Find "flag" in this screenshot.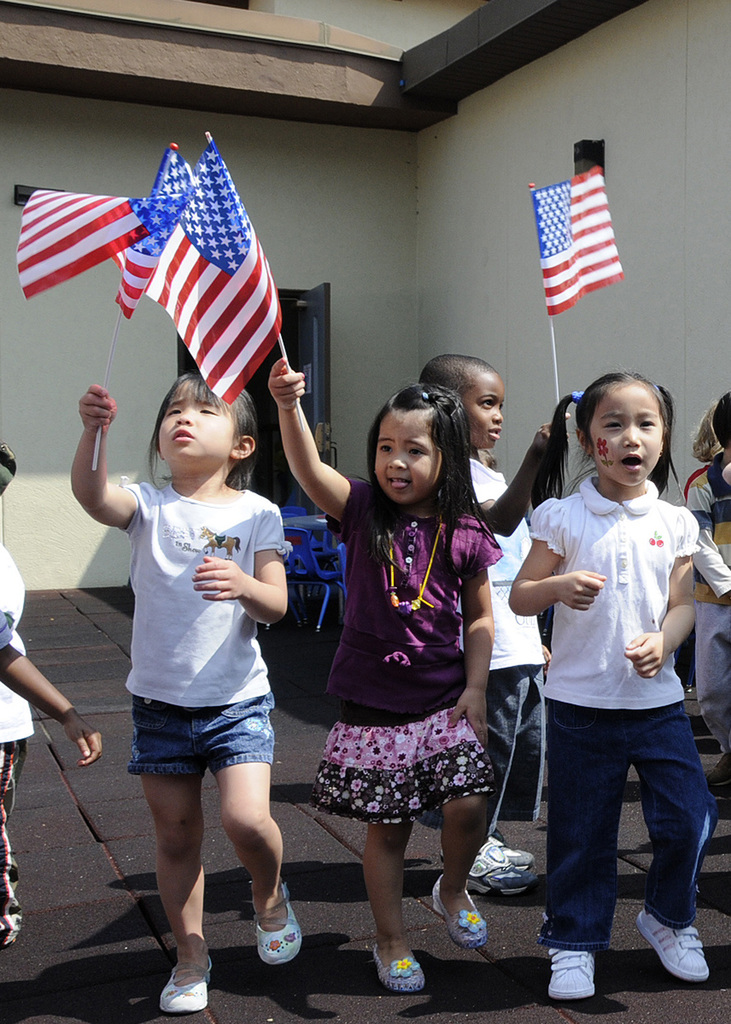
The bounding box for "flag" is <bbox>19, 188, 194, 319</bbox>.
